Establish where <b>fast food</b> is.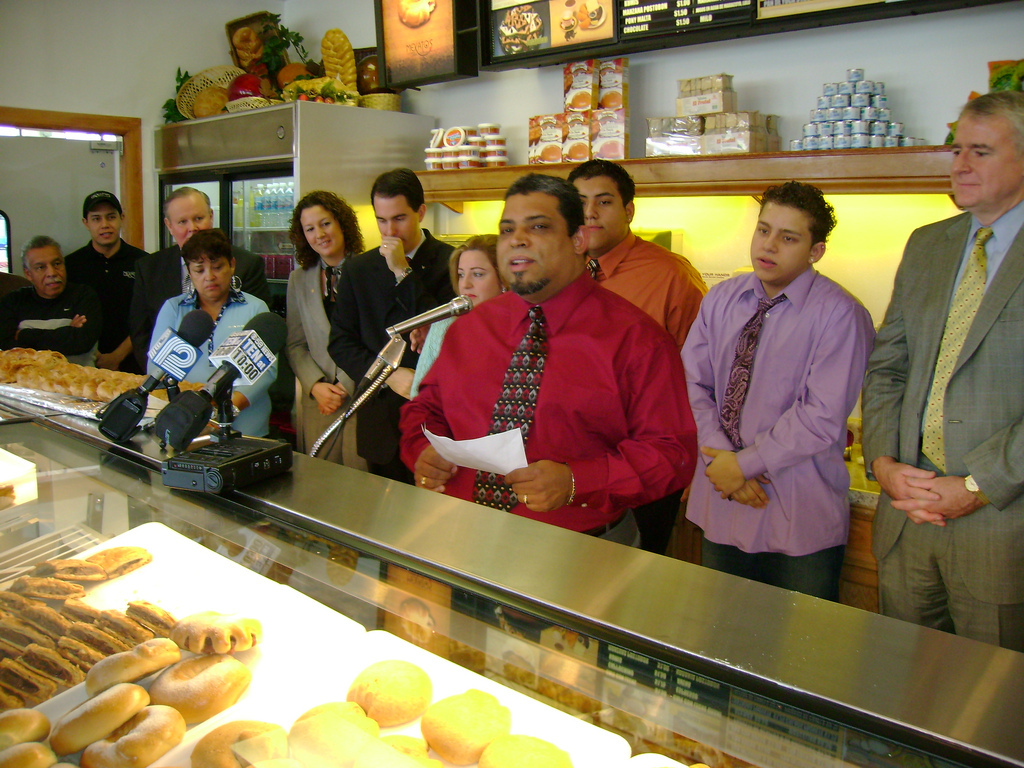
Established at pyautogui.locateOnScreen(84, 636, 180, 693).
